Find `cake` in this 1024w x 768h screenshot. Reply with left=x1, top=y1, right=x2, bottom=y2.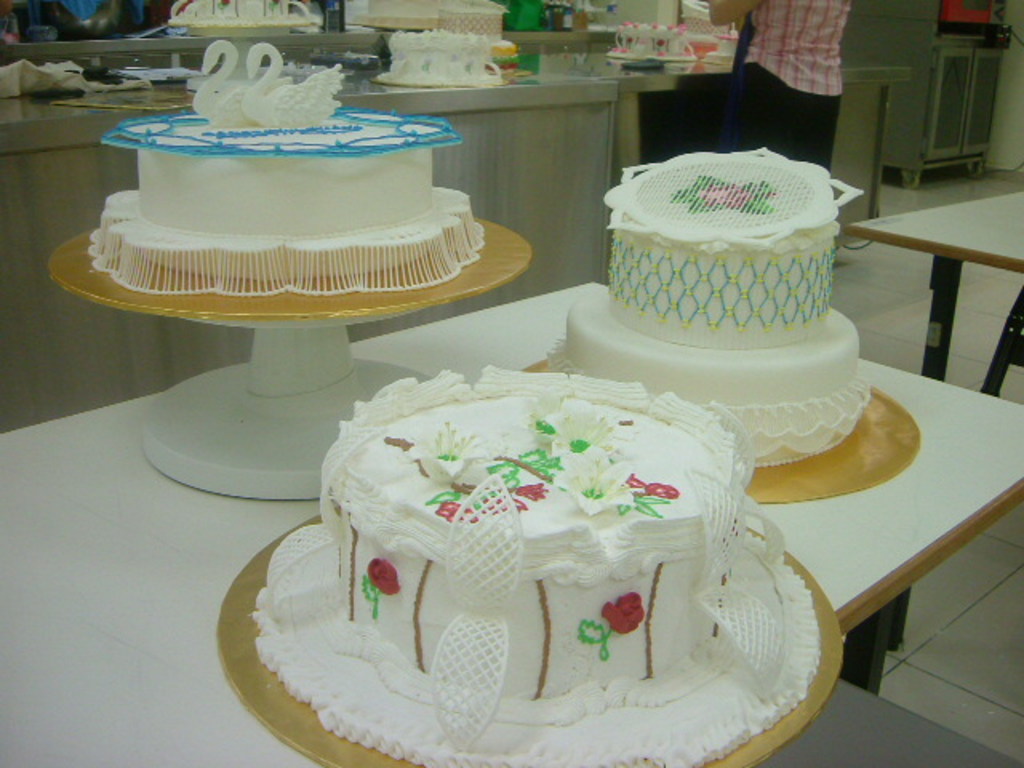
left=378, top=27, right=501, bottom=85.
